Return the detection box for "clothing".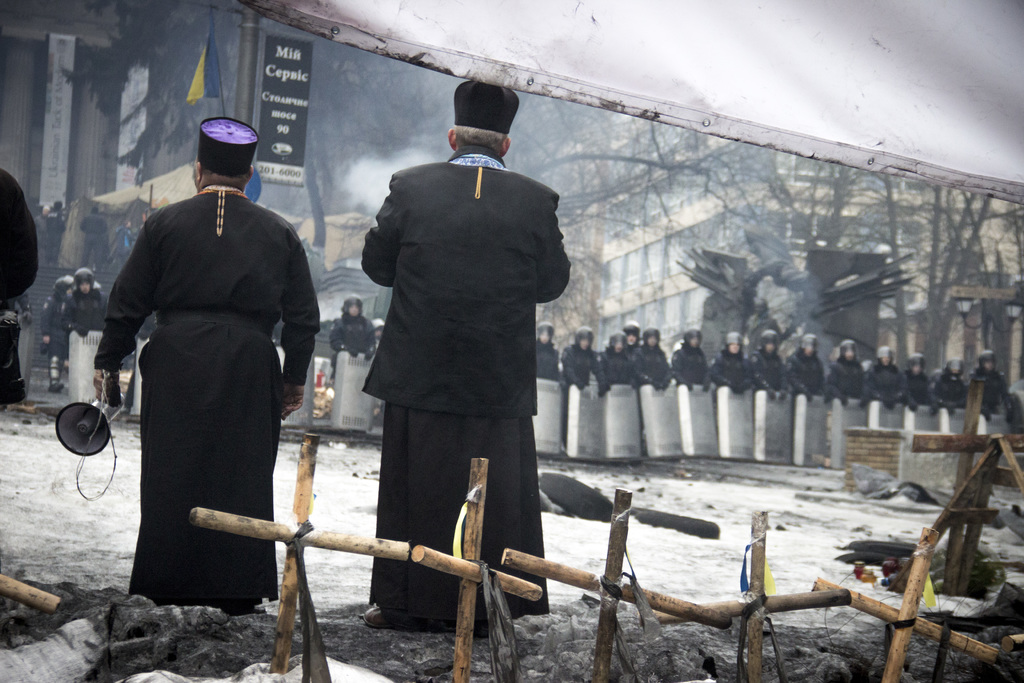
{"x1": 94, "y1": 136, "x2": 308, "y2": 625}.
